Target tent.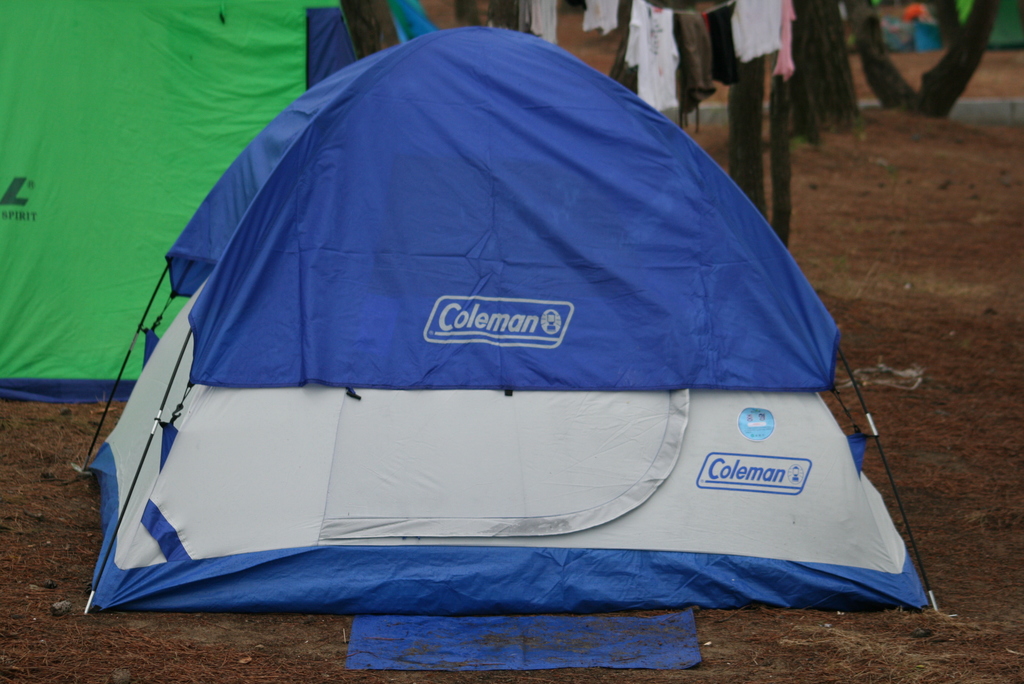
Target region: (74,19,941,617).
